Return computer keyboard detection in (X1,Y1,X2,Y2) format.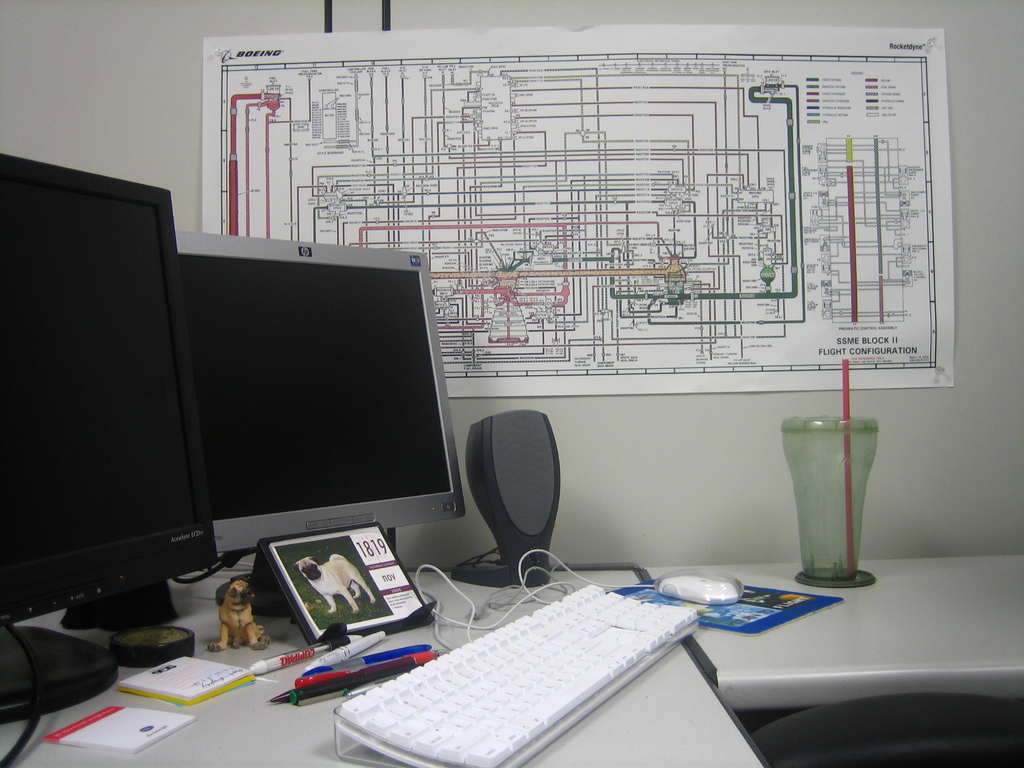
(332,564,703,767).
